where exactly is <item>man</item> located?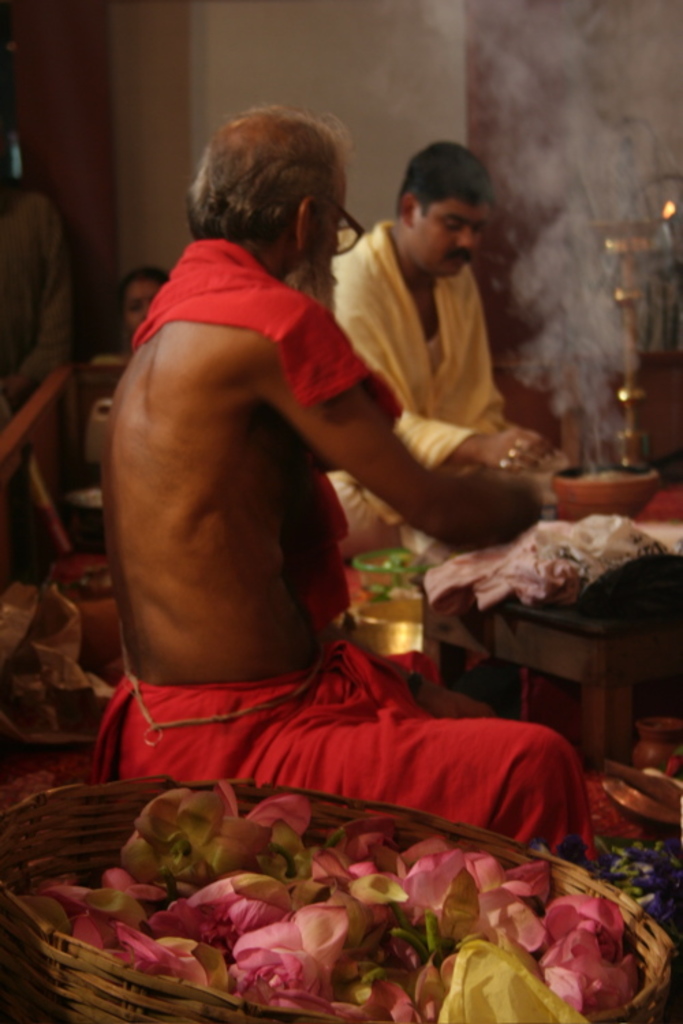
Its bounding box is 49 172 575 922.
